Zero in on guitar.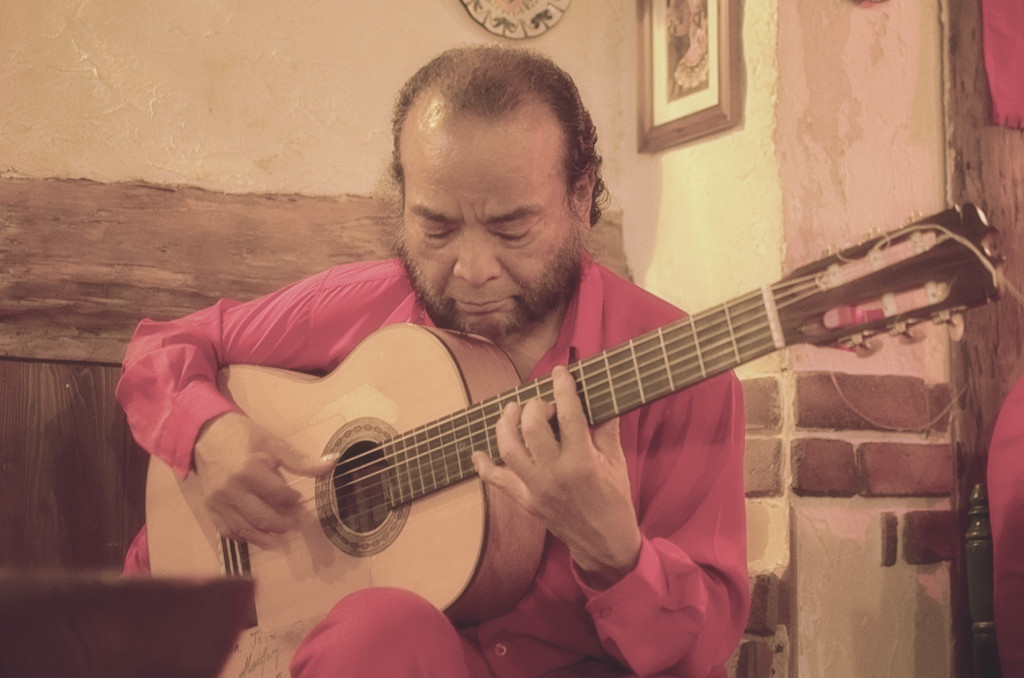
Zeroed in: bbox=[164, 214, 995, 626].
